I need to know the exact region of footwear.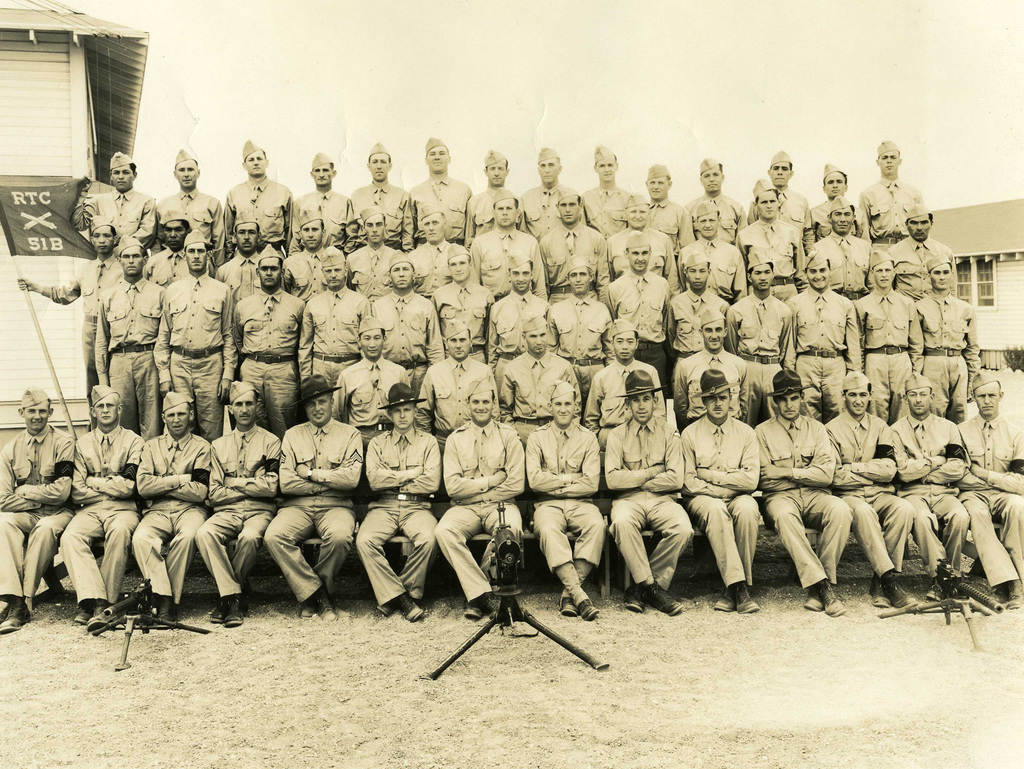
Region: Rect(626, 585, 647, 615).
